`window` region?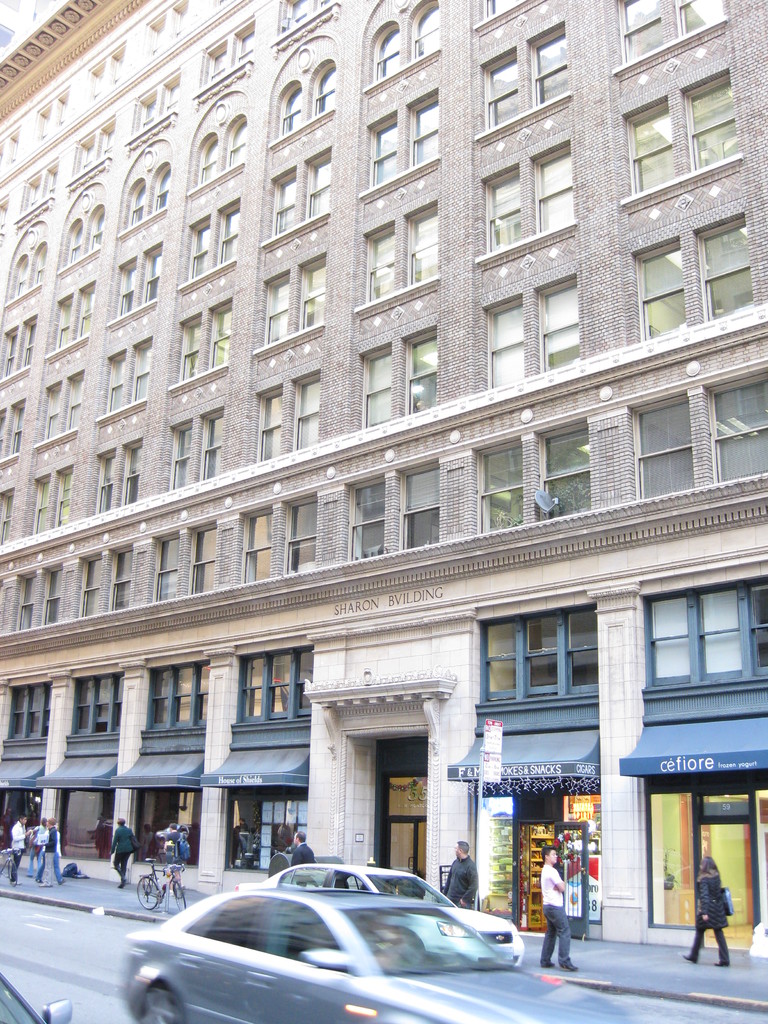
BBox(138, 659, 212, 730)
